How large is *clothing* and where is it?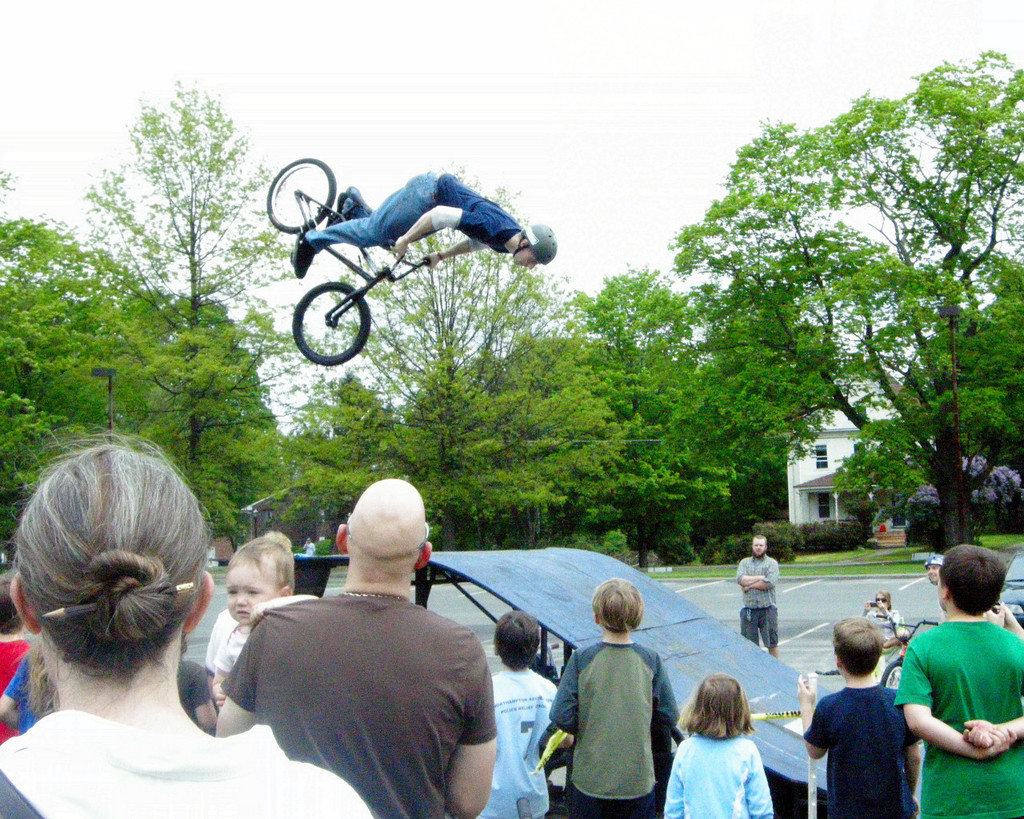
Bounding box: Rect(2, 709, 380, 818).
